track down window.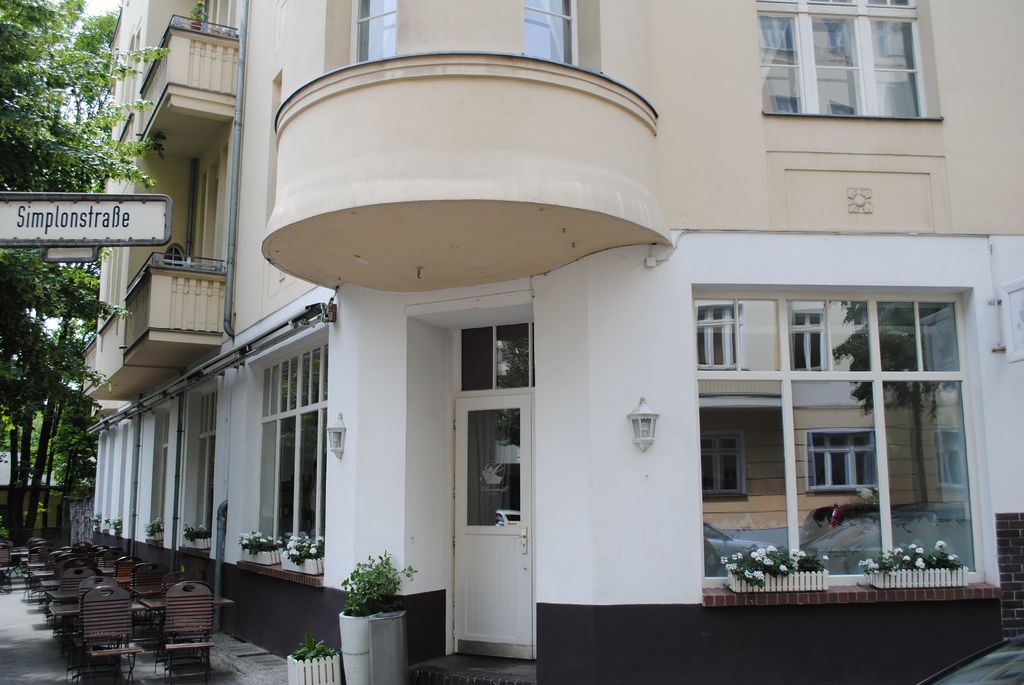
Tracked to bbox(456, 327, 538, 391).
